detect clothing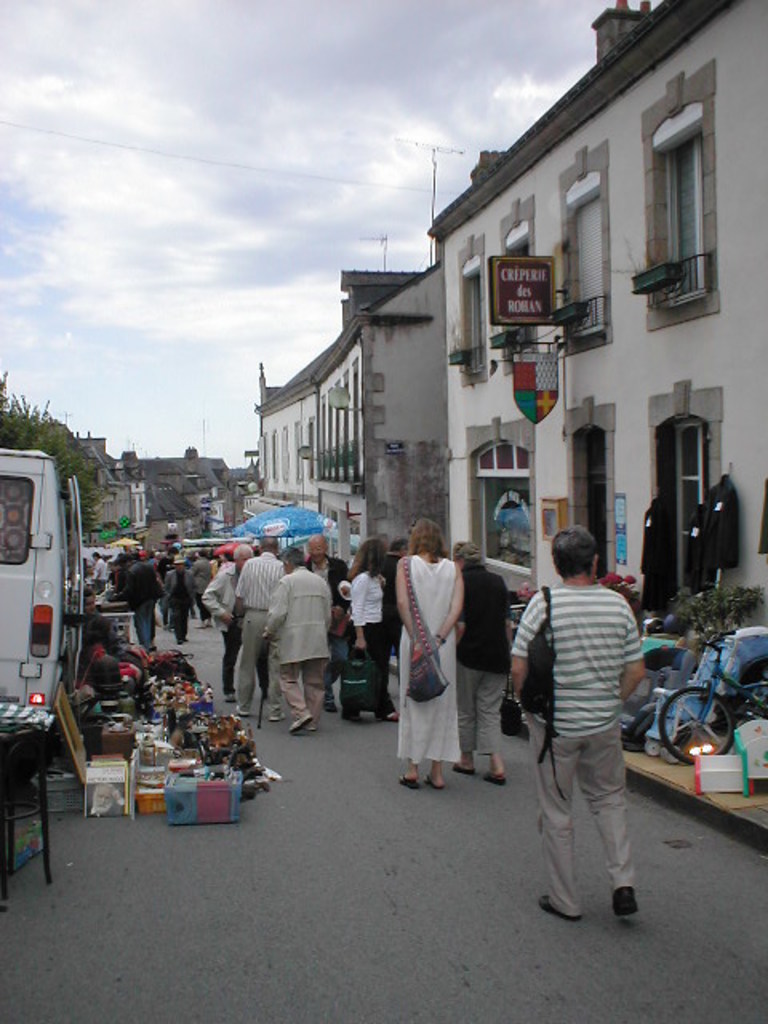
x1=262, y1=566, x2=331, y2=722
